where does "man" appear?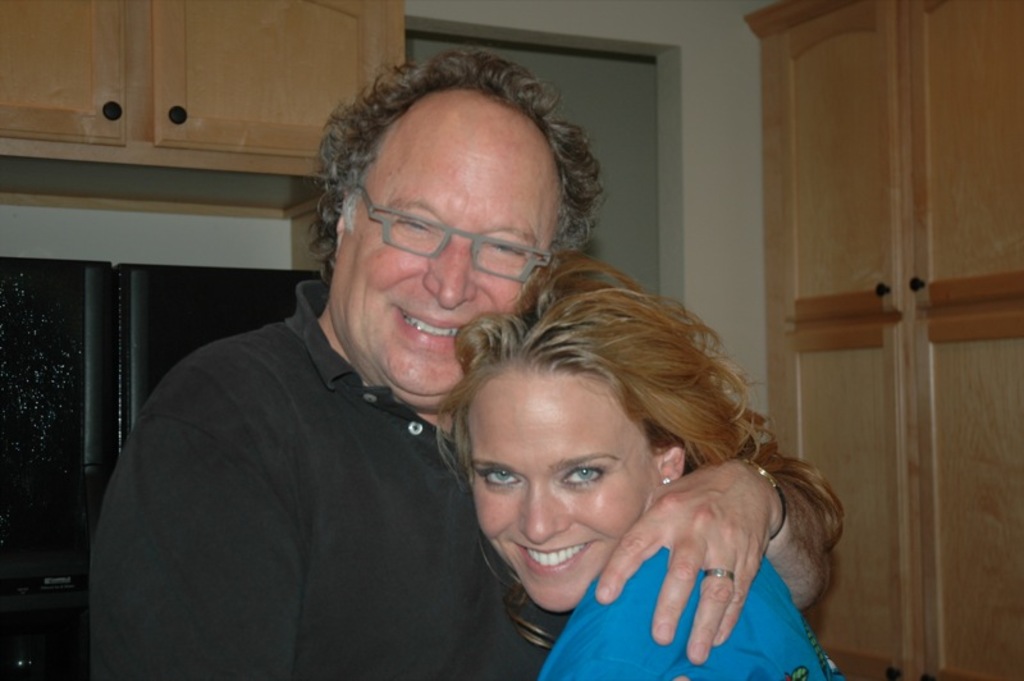
Appears at x1=83 y1=50 x2=863 y2=680.
